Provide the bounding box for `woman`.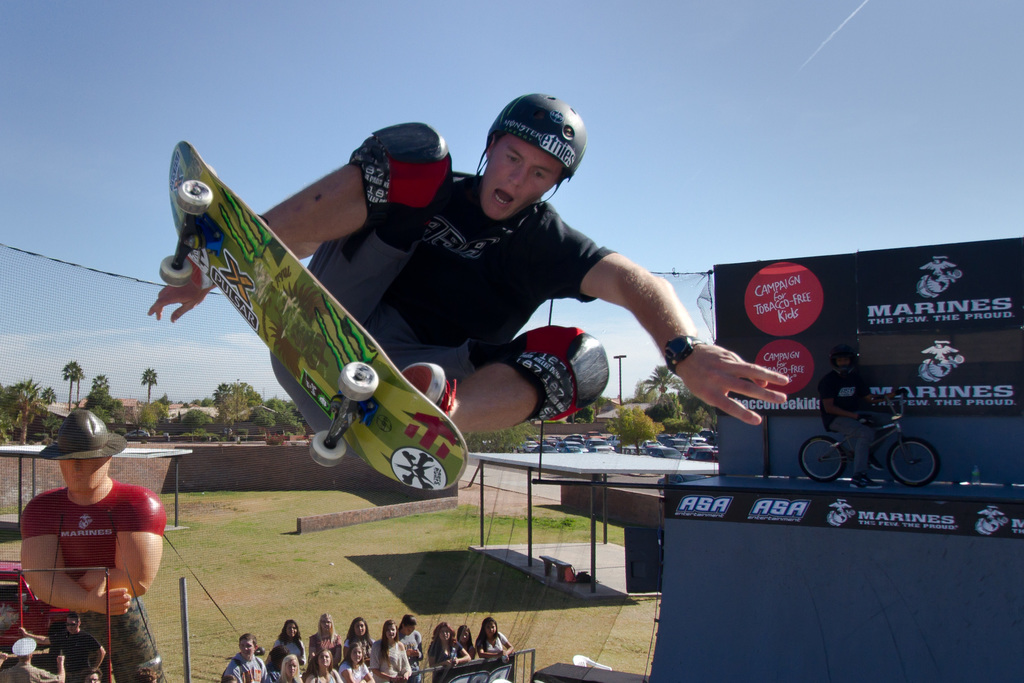
left=273, top=642, right=310, bottom=682.
